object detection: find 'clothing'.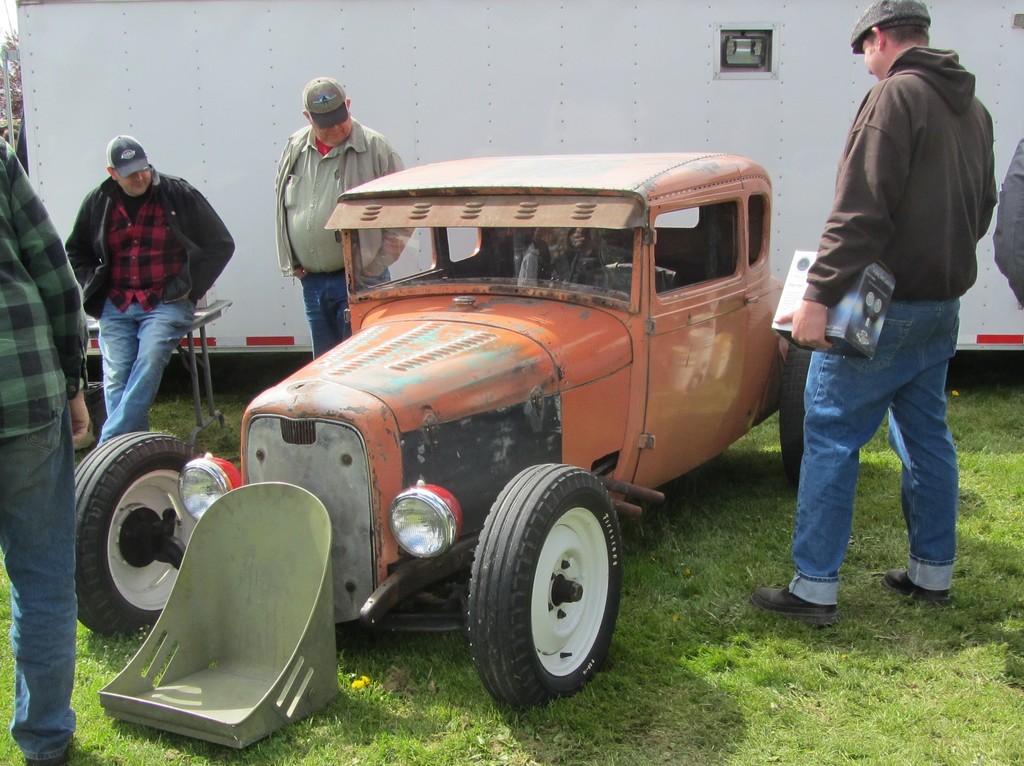
locate(258, 113, 423, 355).
